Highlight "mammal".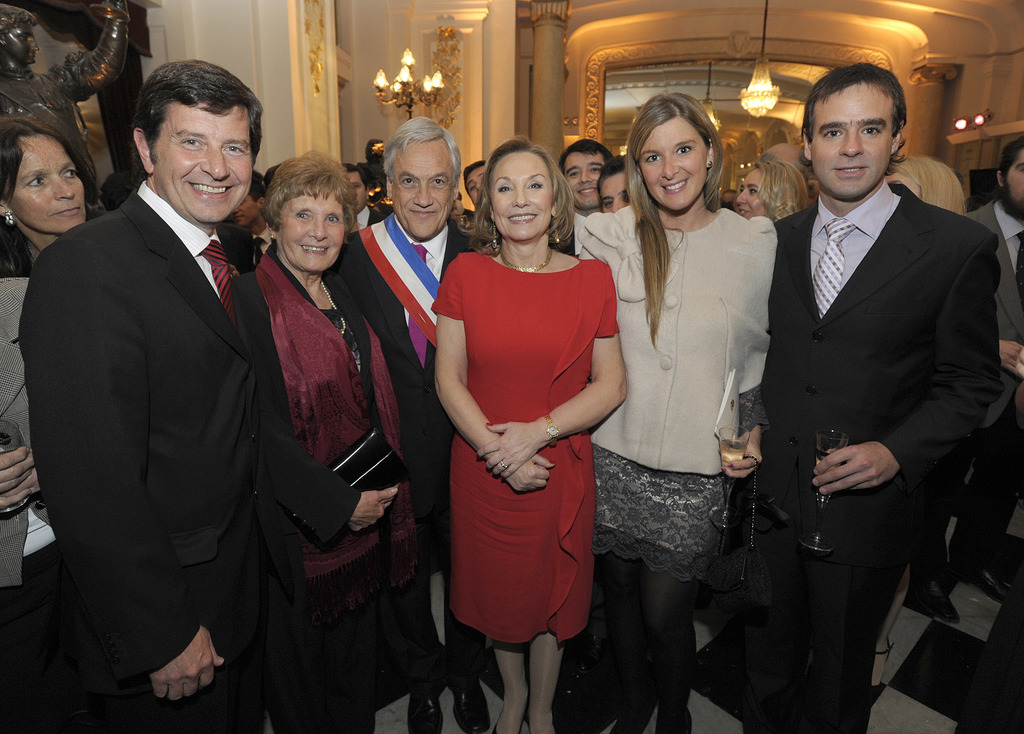
Highlighted region: <box>433,139,632,733</box>.
